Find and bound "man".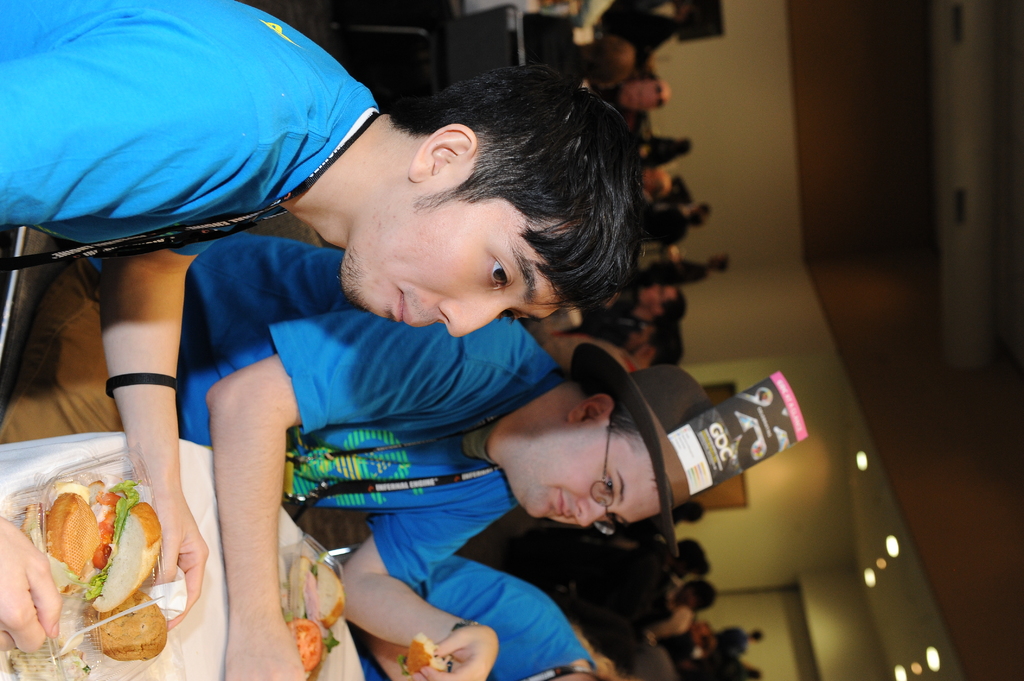
Bound: (610, 326, 685, 376).
